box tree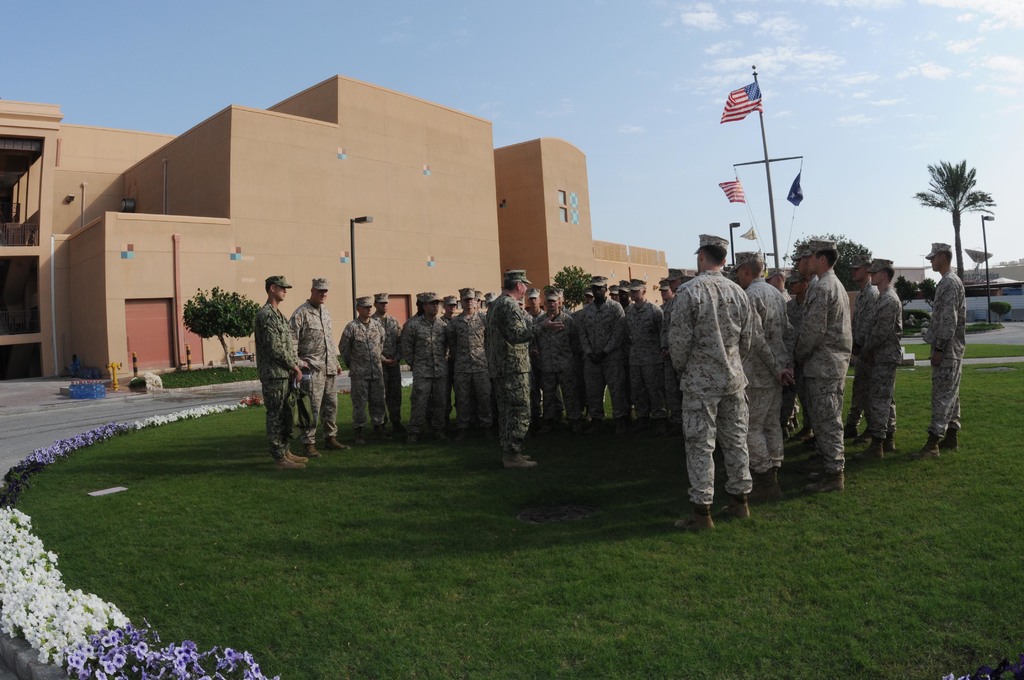
Rect(920, 130, 1005, 286)
